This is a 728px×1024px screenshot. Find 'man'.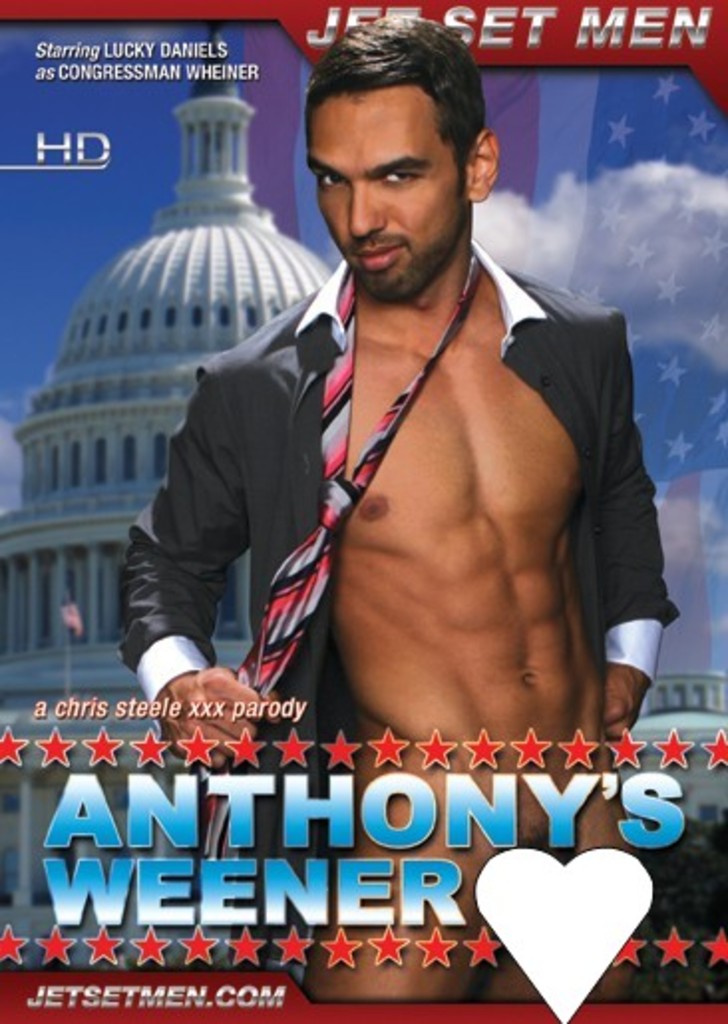
Bounding box: <region>111, 12, 680, 998</region>.
